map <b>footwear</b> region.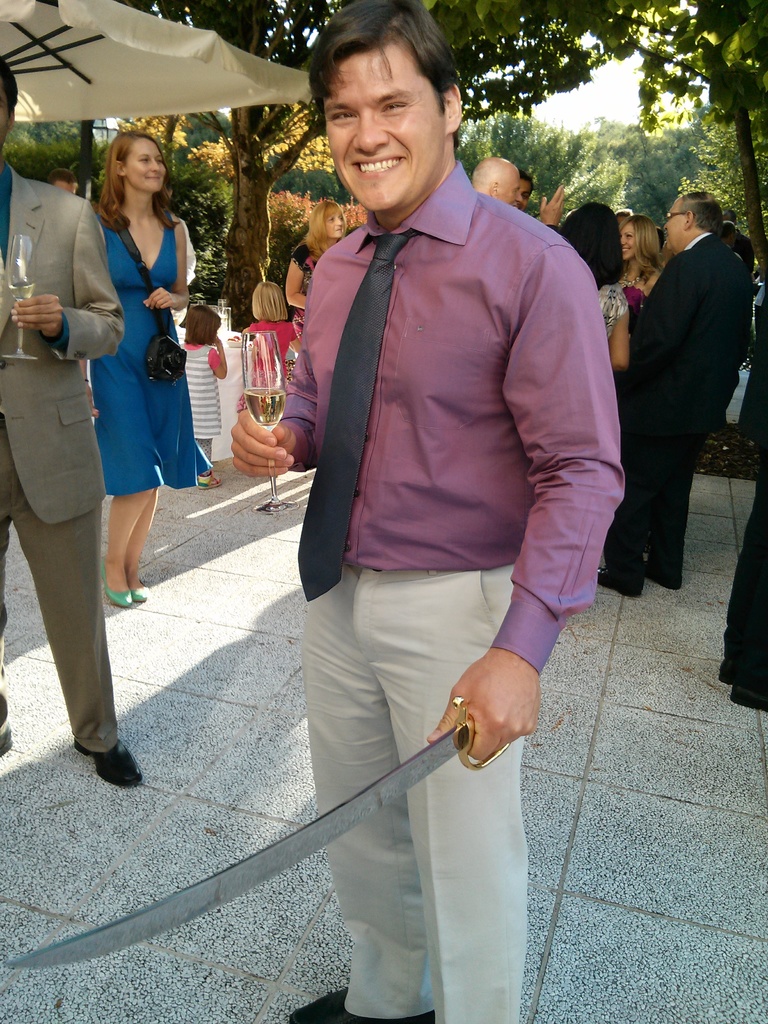
Mapped to <region>74, 742, 145, 784</region>.
